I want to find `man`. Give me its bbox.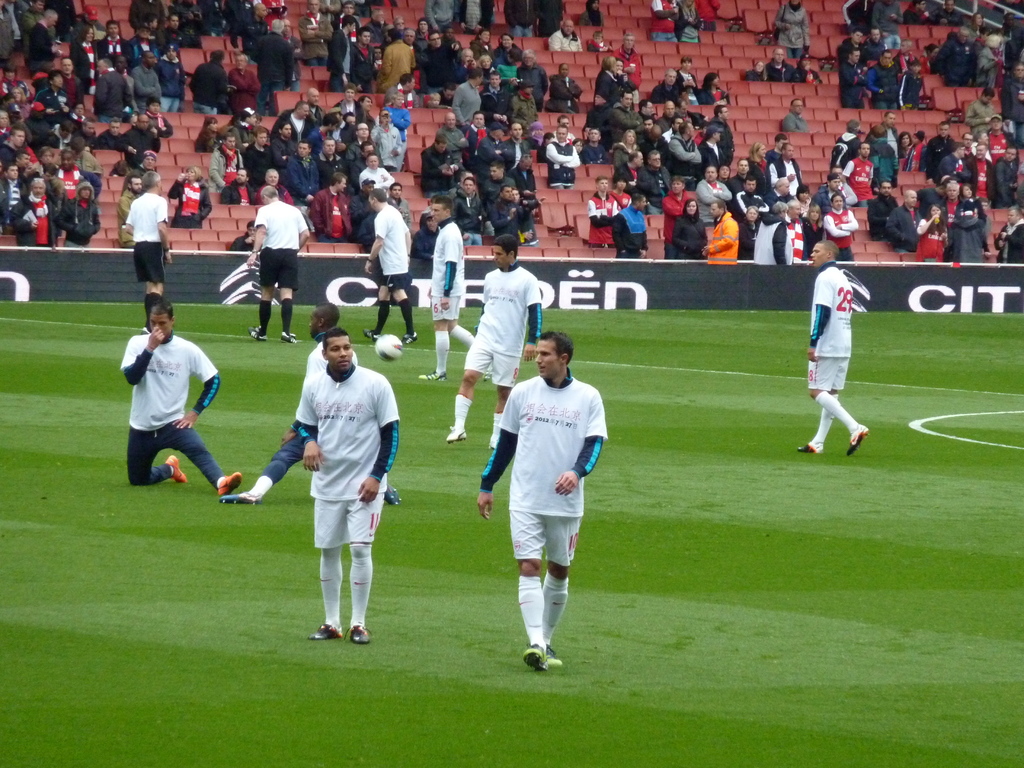
[450, 71, 488, 127].
